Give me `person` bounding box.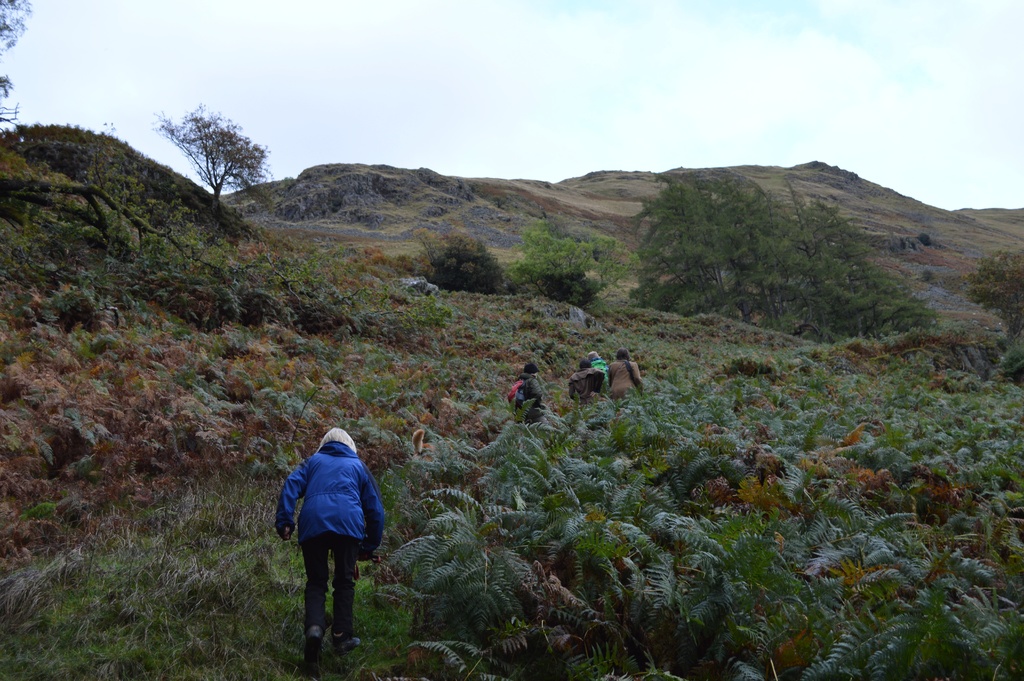
[592, 354, 605, 389].
